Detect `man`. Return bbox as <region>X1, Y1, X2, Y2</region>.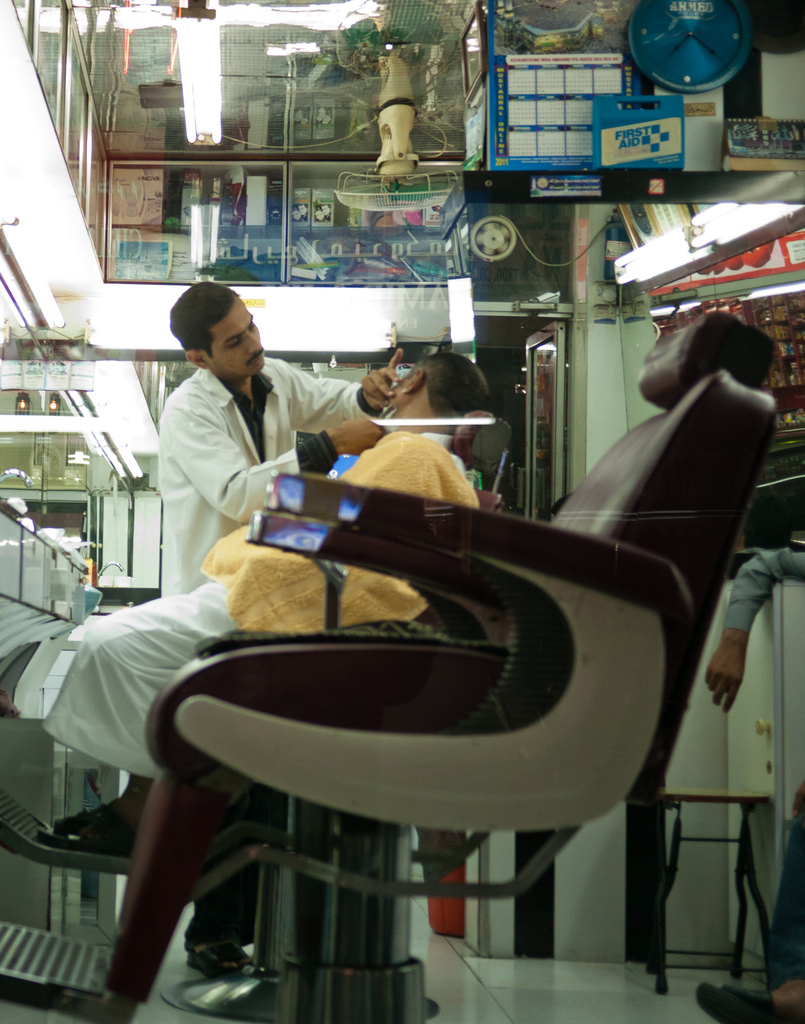
<region>156, 282, 405, 969</region>.
